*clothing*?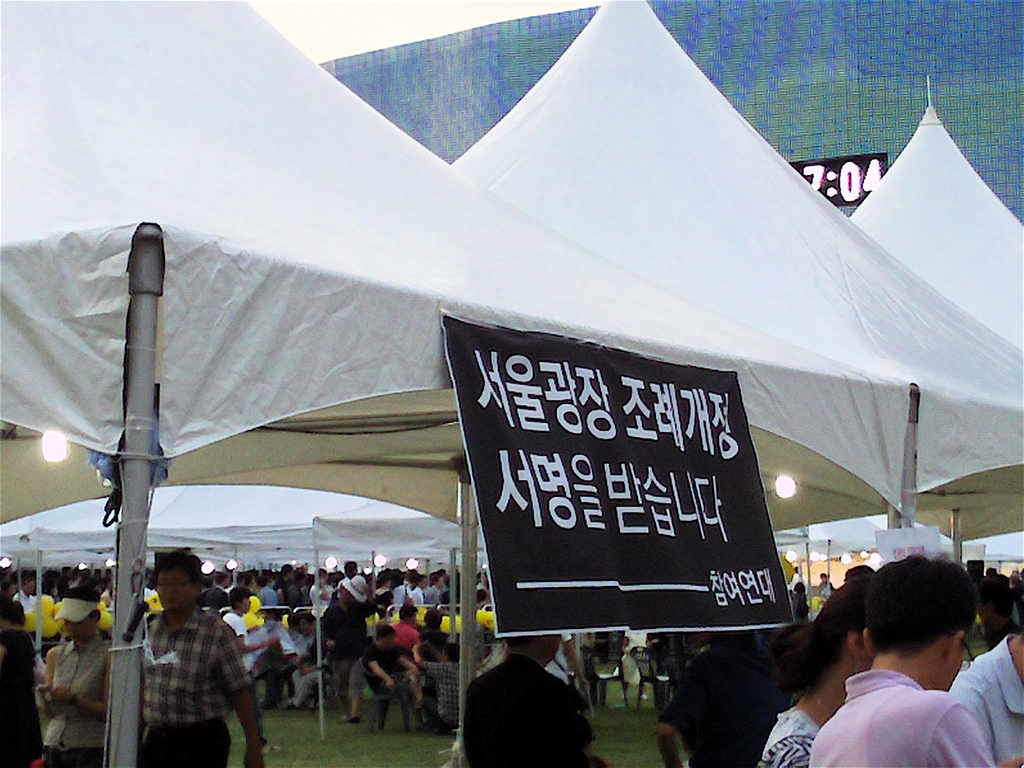
BBox(207, 585, 228, 605)
